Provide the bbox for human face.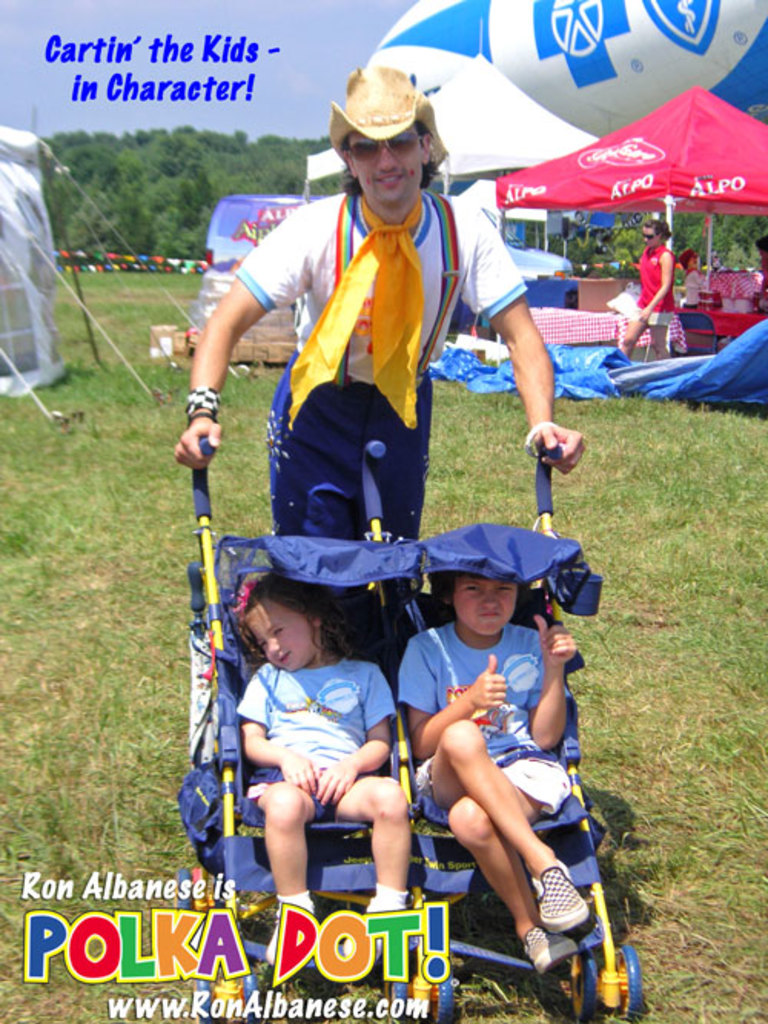
[left=452, top=574, right=518, bottom=633].
